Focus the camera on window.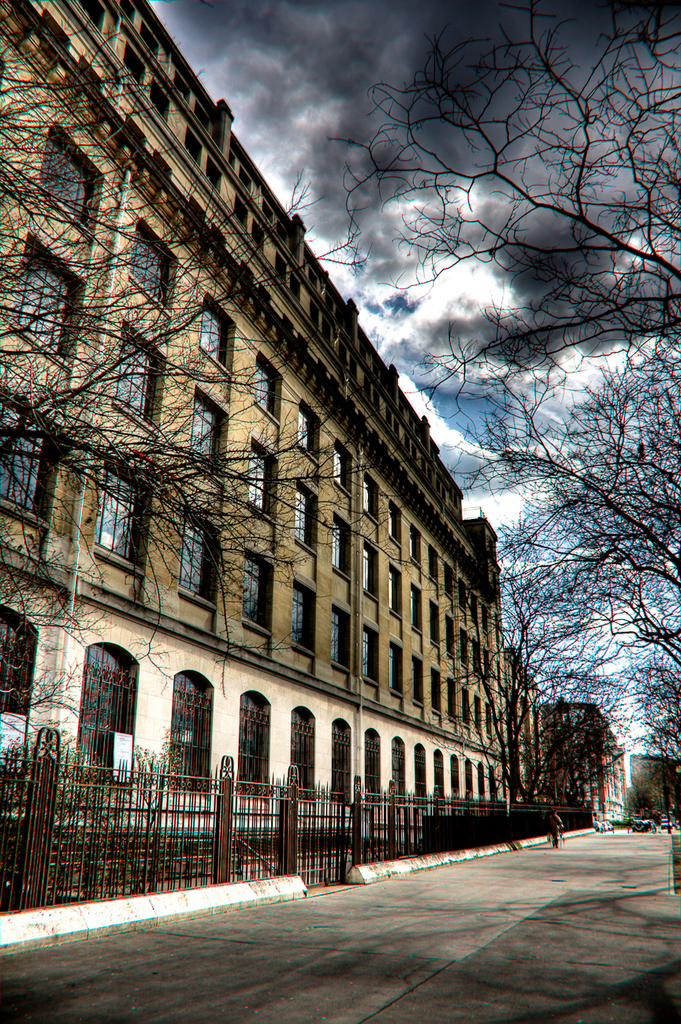
Focus region: (left=362, top=628, right=374, bottom=677).
